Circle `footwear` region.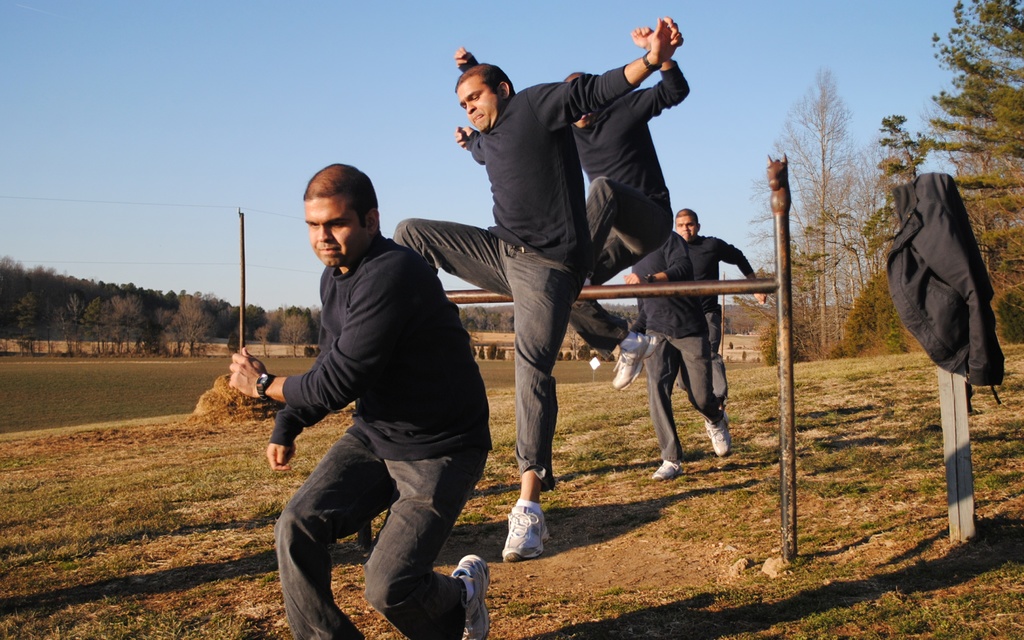
Region: [451,552,492,639].
